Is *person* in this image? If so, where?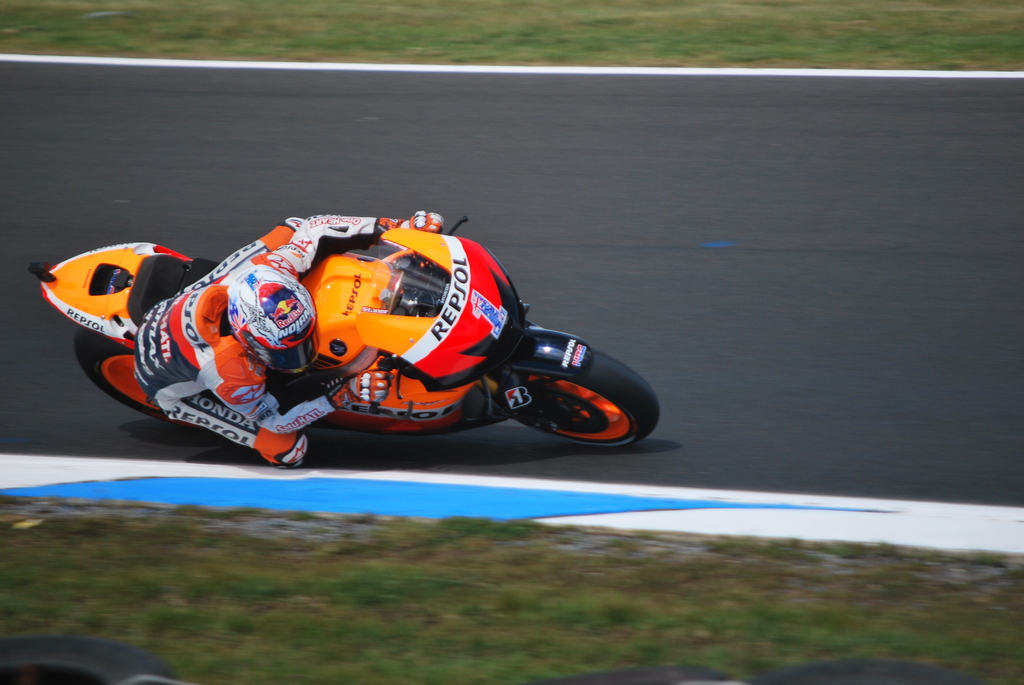
Yes, at pyautogui.locateOnScreen(140, 208, 412, 468).
